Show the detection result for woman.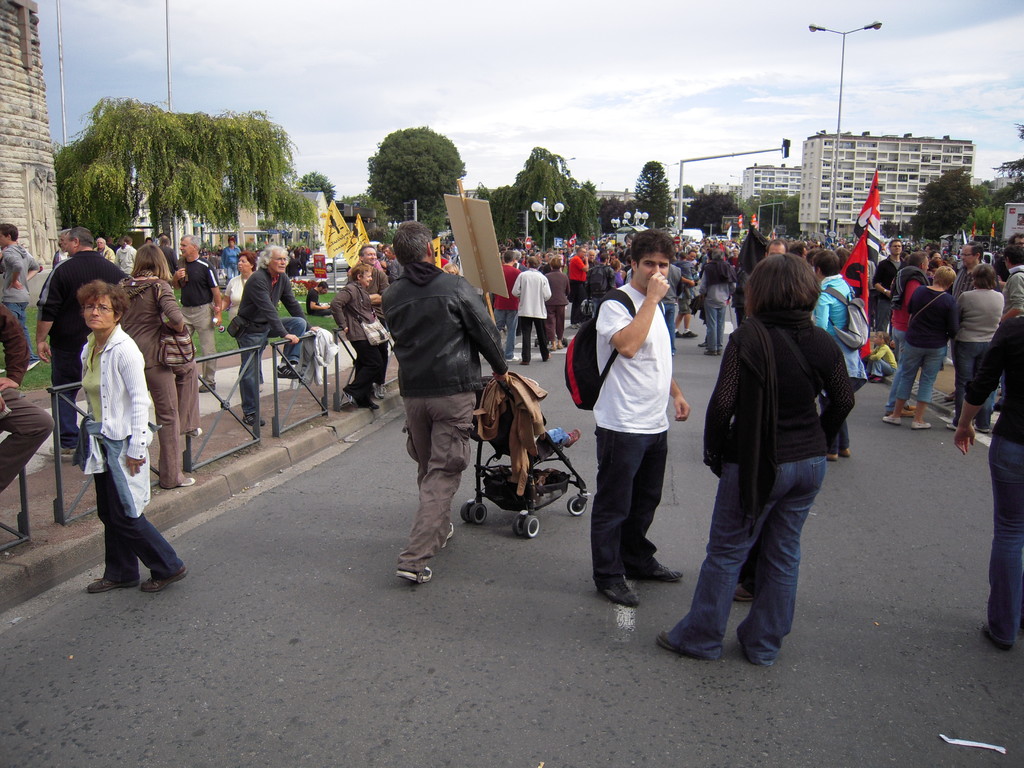
box(881, 268, 957, 432).
